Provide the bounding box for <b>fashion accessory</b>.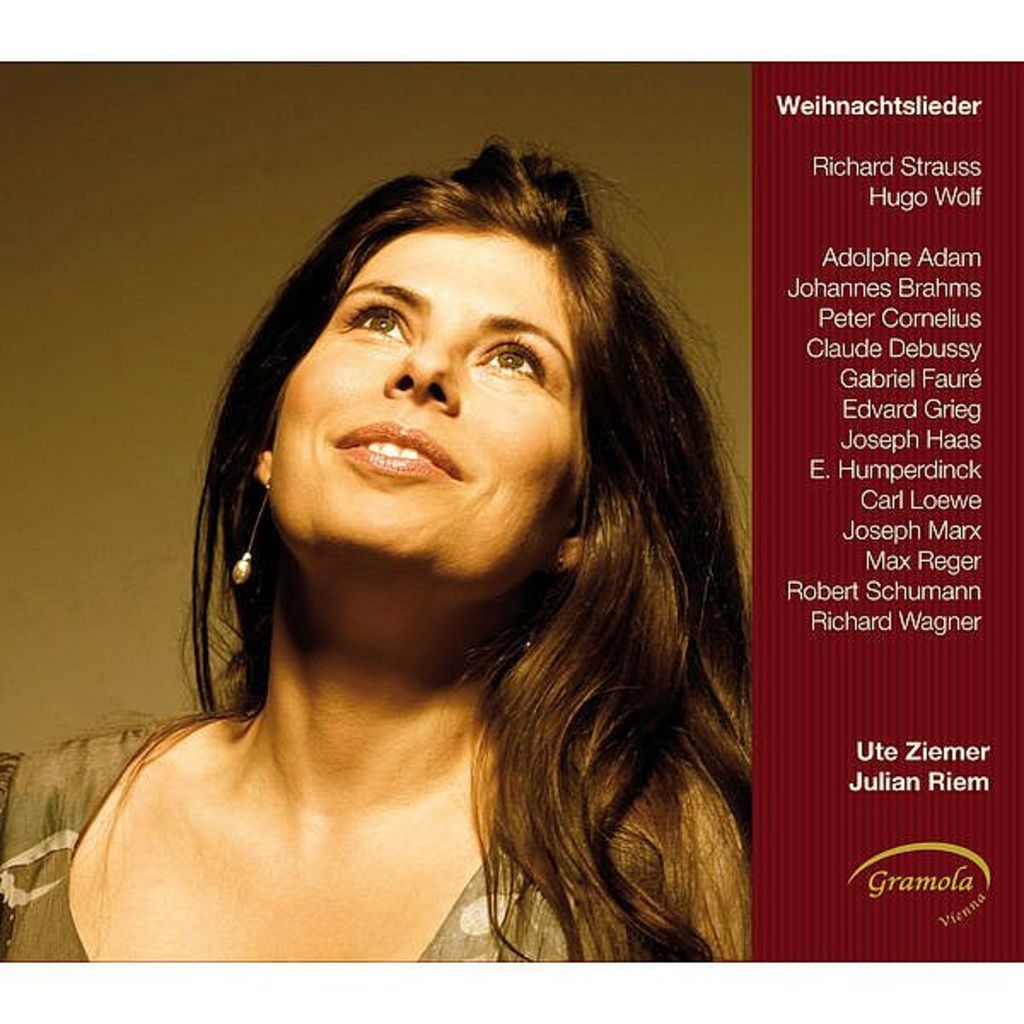
229 474 273 587.
